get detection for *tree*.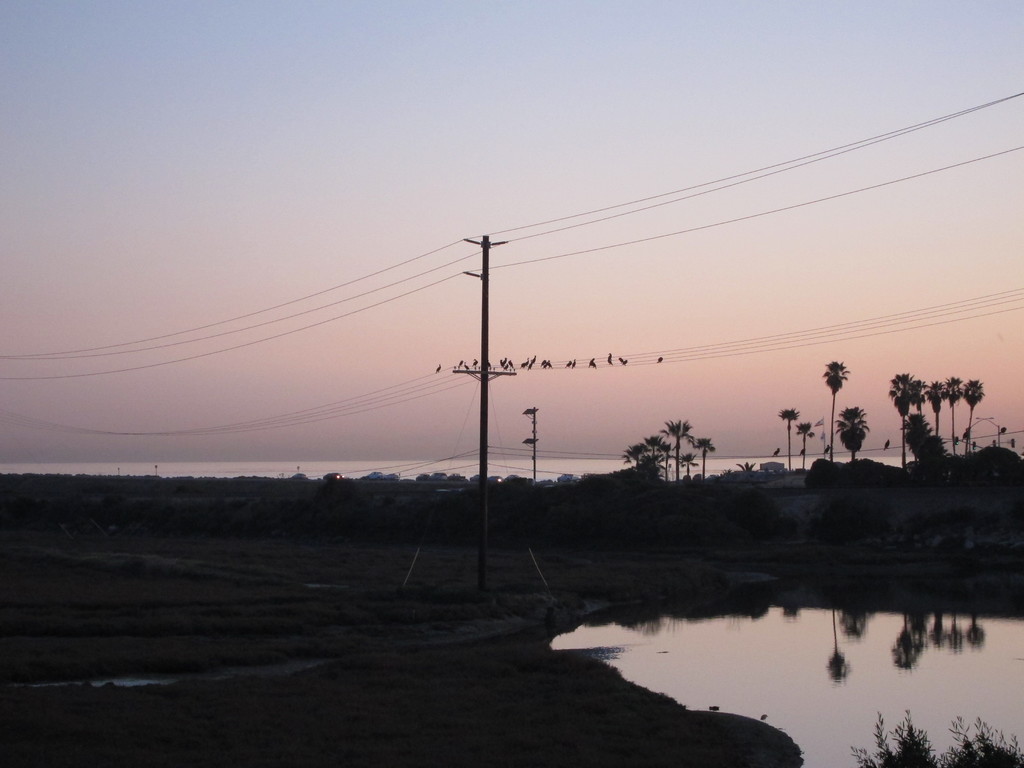
Detection: Rect(776, 401, 814, 472).
